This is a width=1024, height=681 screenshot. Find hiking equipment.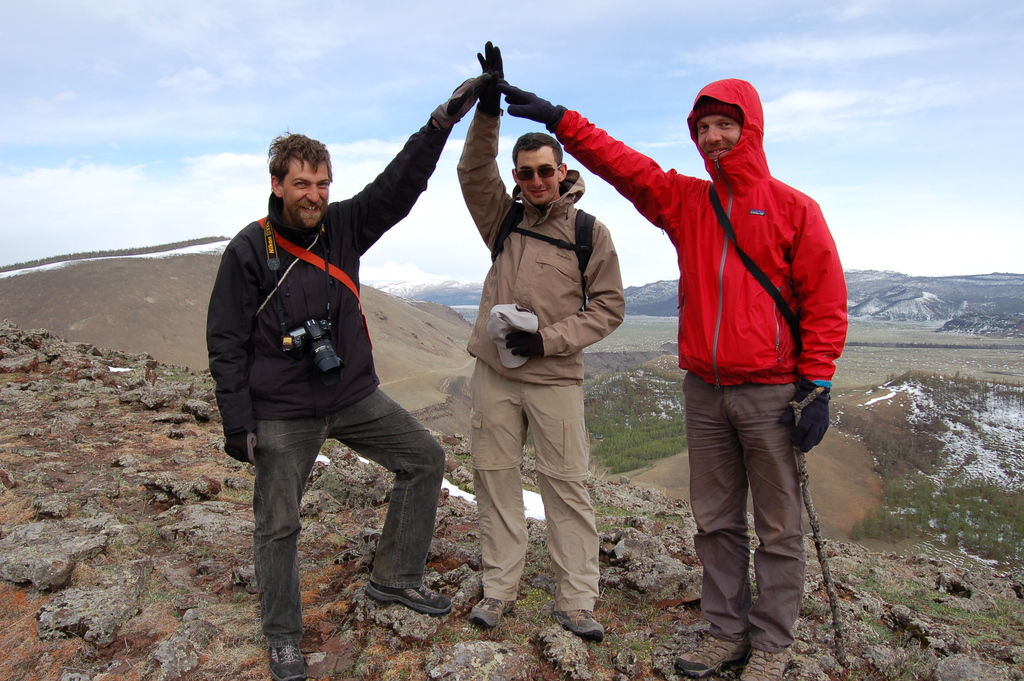
Bounding box: region(474, 44, 505, 108).
